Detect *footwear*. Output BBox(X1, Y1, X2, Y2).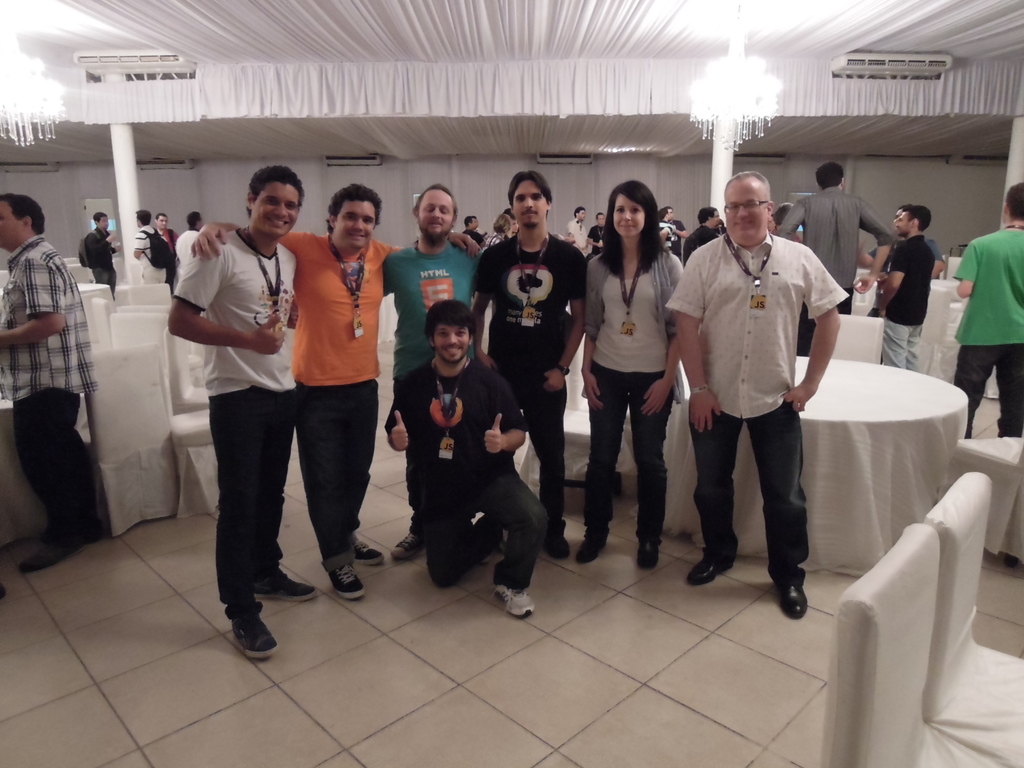
BBox(42, 520, 109, 547).
